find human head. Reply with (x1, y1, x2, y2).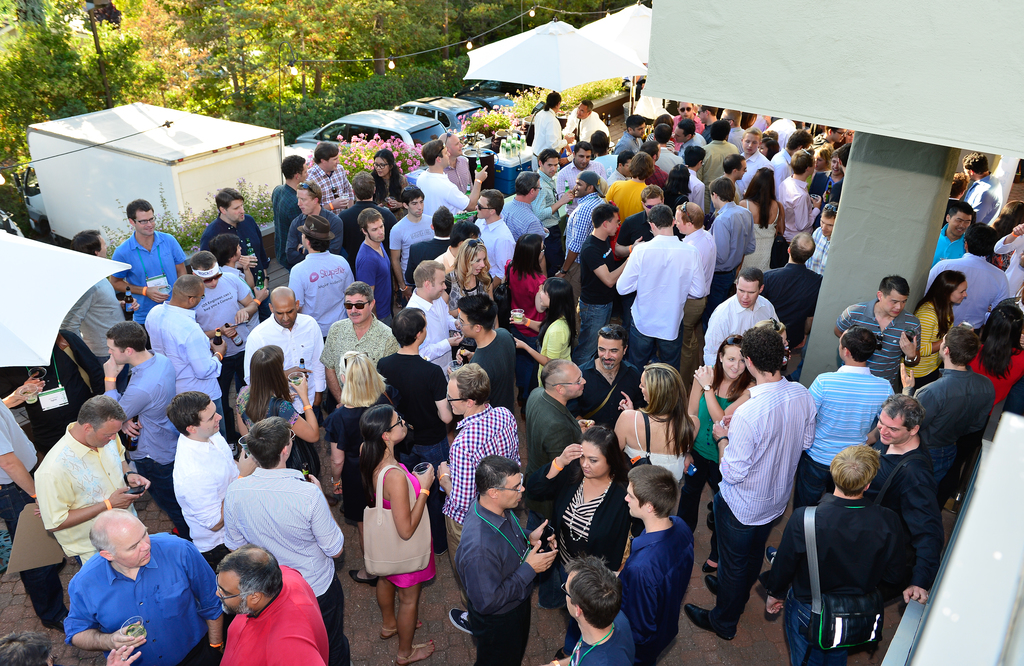
(125, 200, 157, 233).
